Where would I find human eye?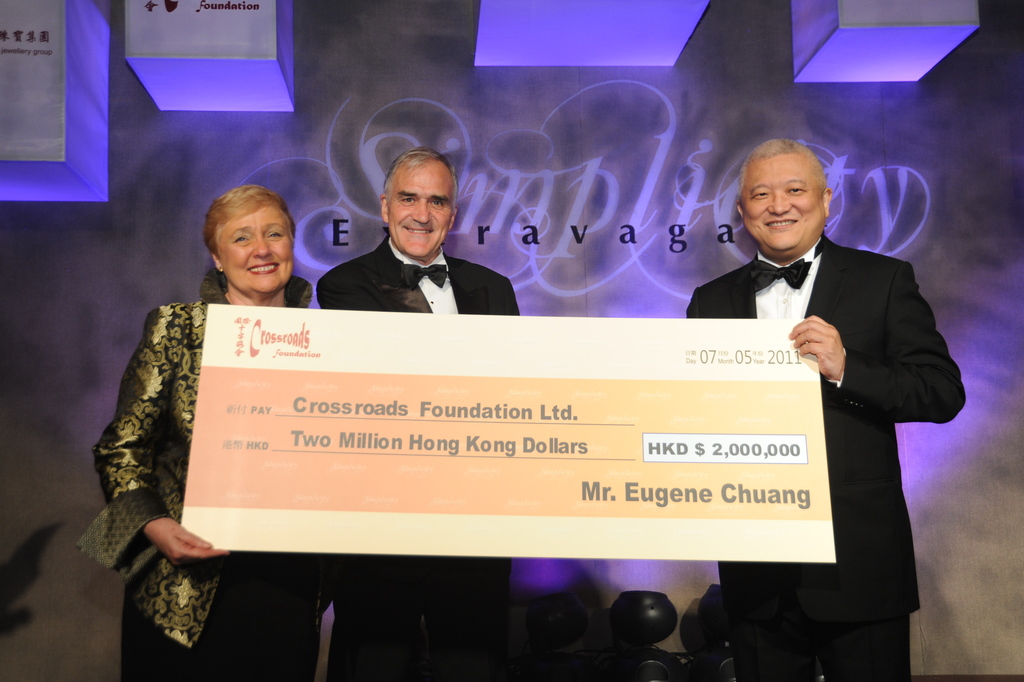
At 428:197:446:213.
